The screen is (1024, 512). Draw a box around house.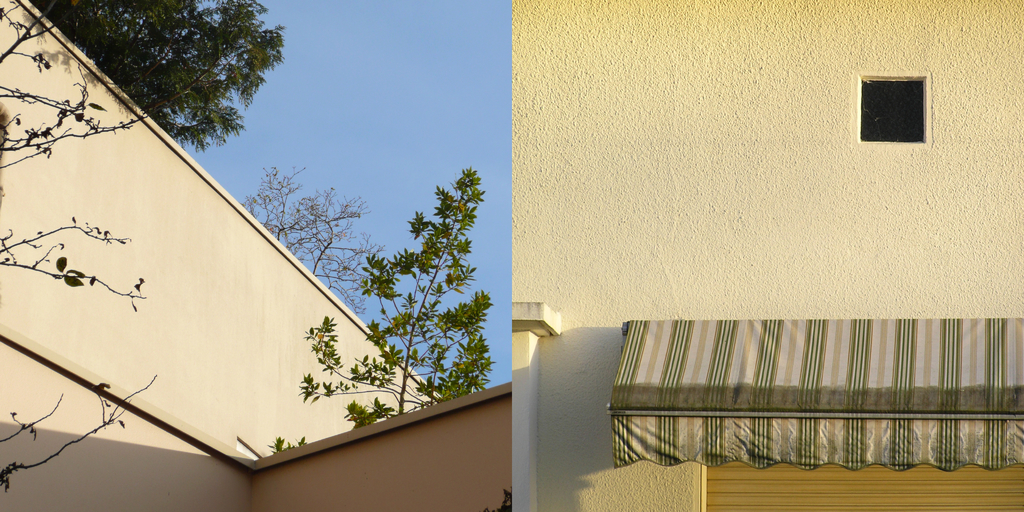
left=0, top=0, right=514, bottom=511.
